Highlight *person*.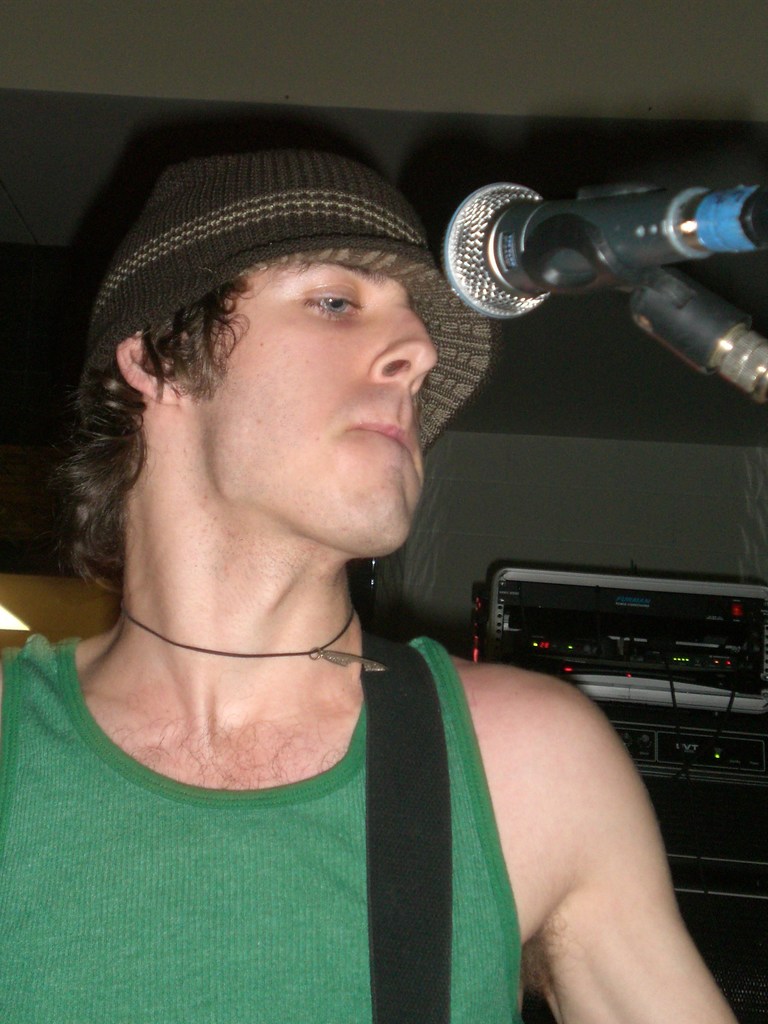
Highlighted region: <region>23, 132, 669, 993</region>.
